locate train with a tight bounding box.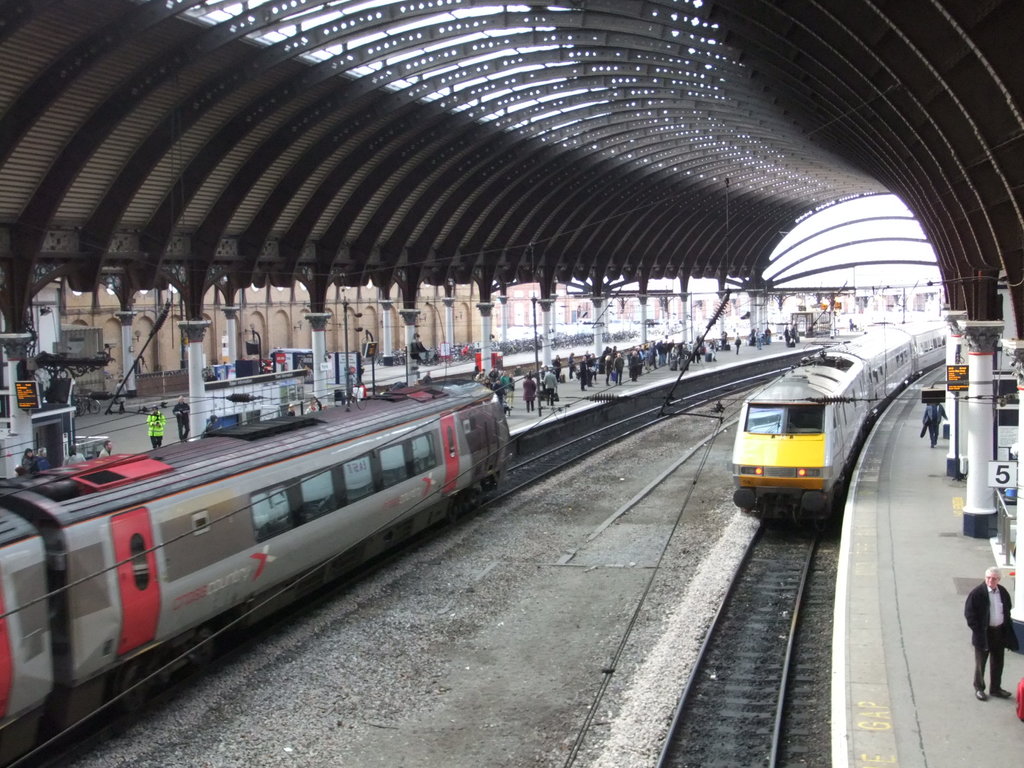
select_region(0, 373, 511, 767).
